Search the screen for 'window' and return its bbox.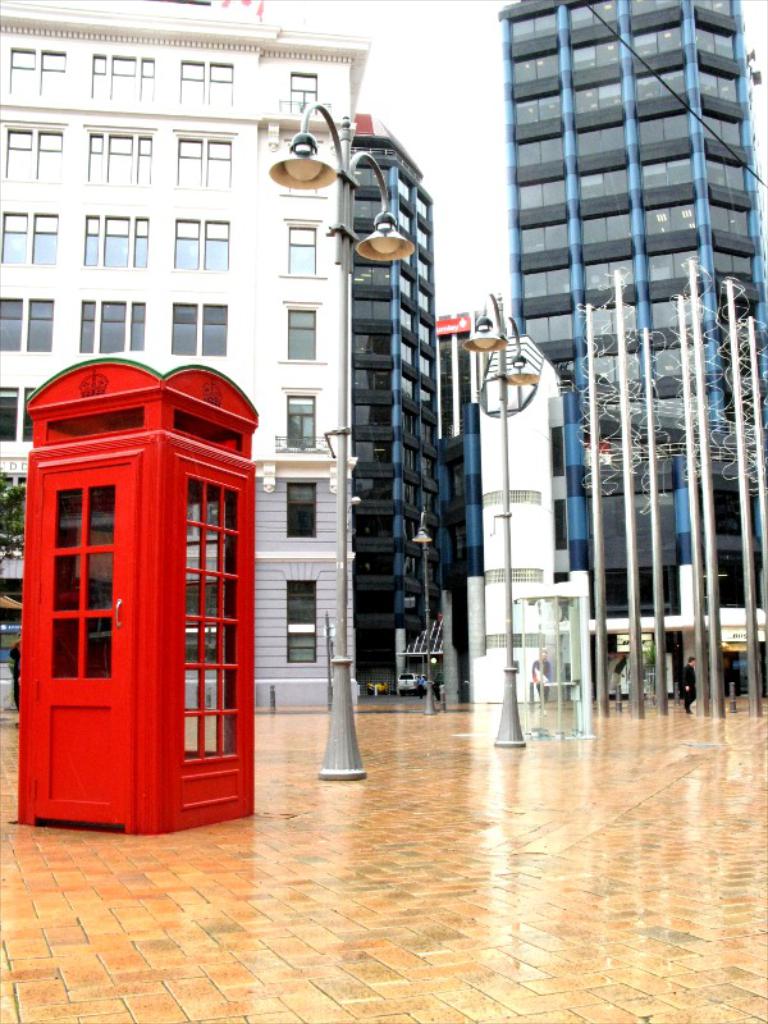
Found: (526, 311, 573, 340).
